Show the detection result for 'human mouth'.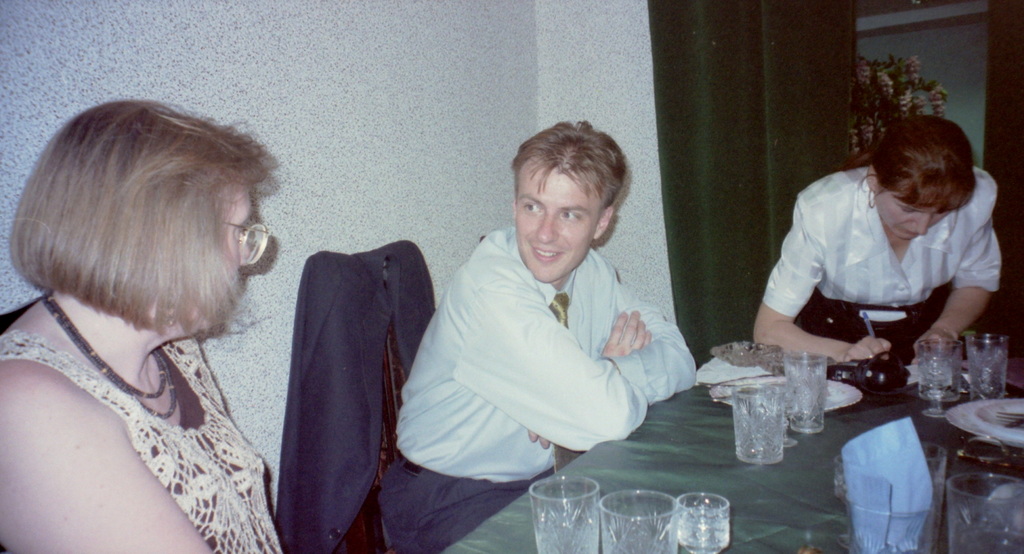
rect(534, 247, 561, 261).
